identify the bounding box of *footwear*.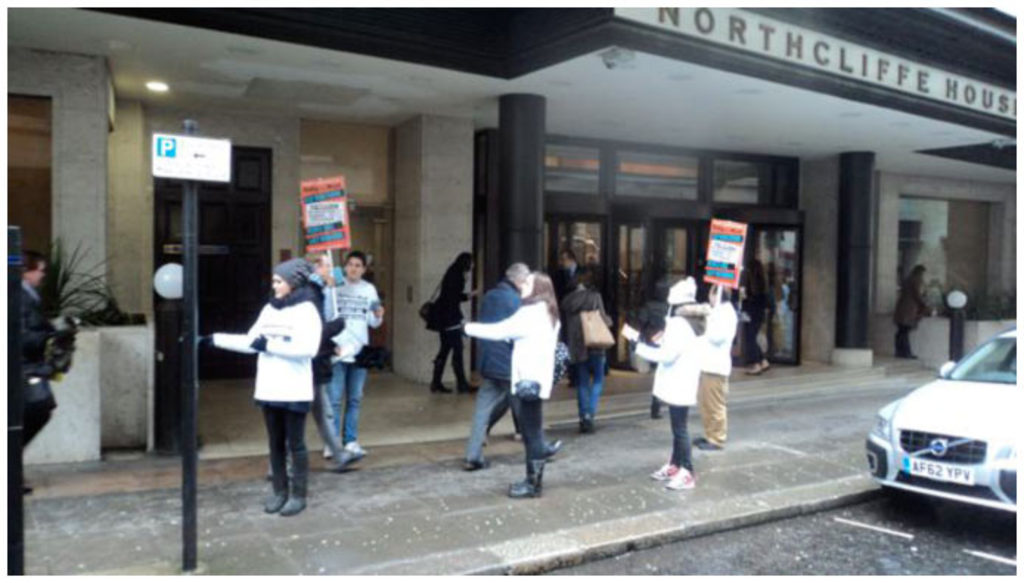
465/453/487/468.
